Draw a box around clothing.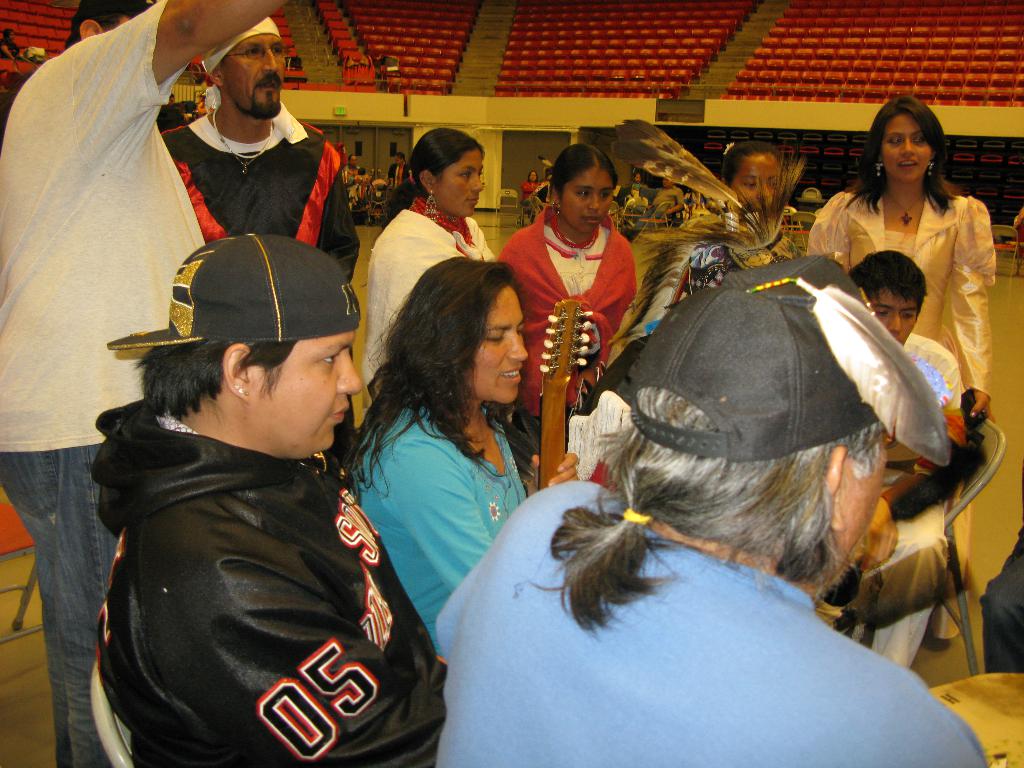
select_region(77, 294, 451, 767).
